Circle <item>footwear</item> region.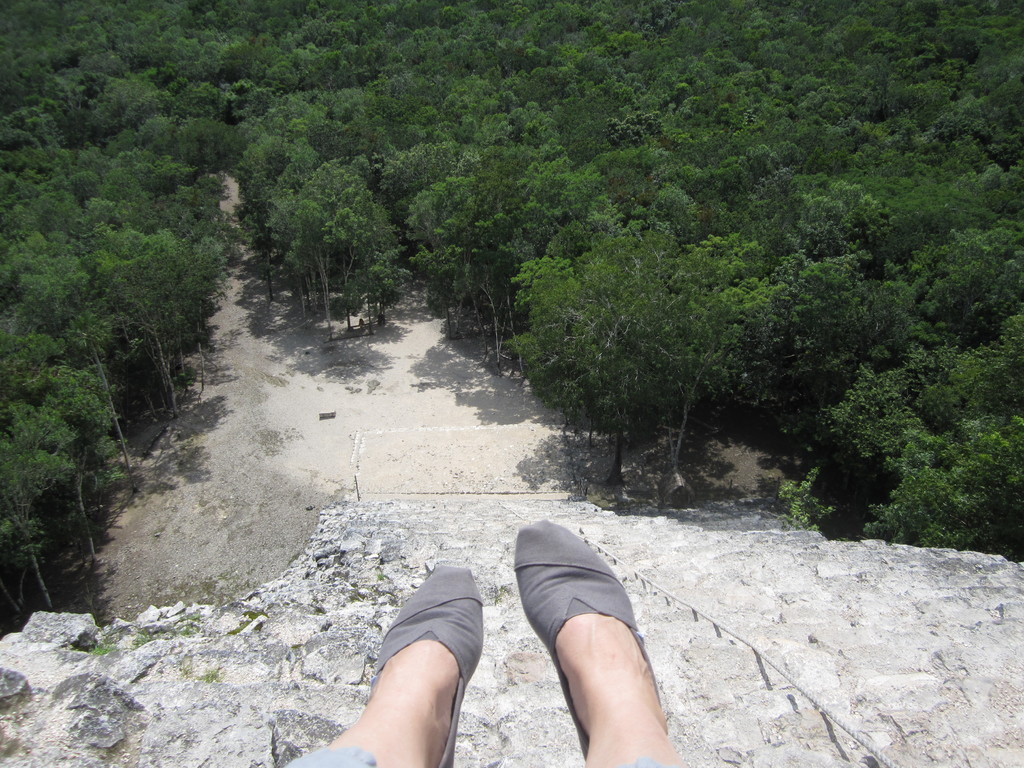
Region: {"left": 512, "top": 515, "right": 668, "bottom": 760}.
